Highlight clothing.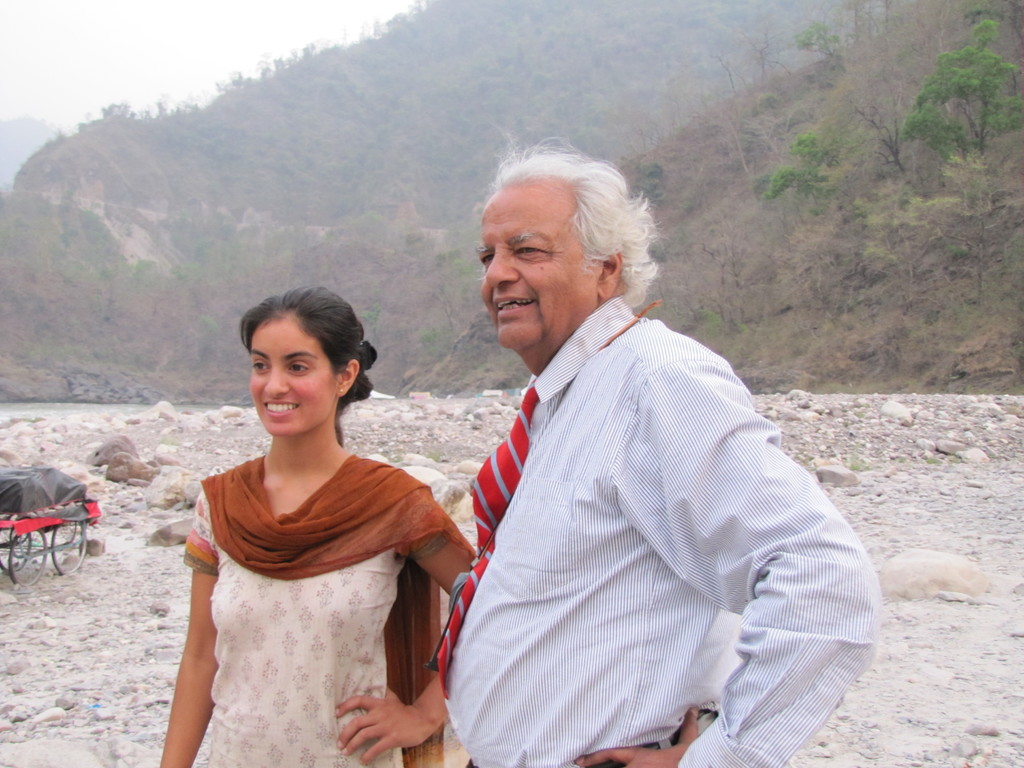
Highlighted region: locate(168, 421, 442, 740).
